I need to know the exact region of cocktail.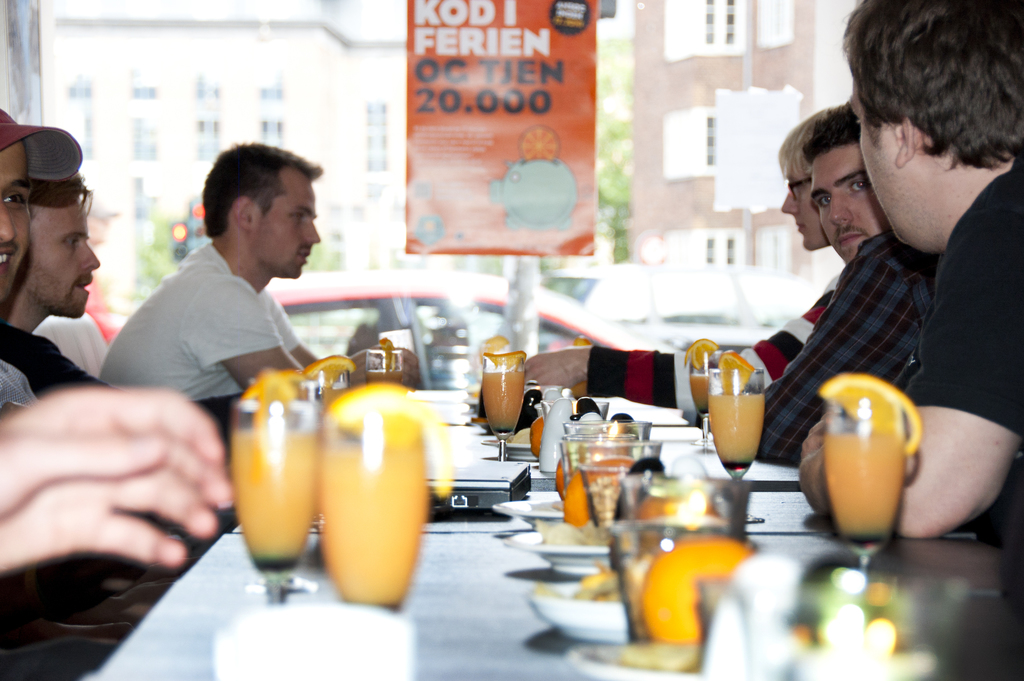
Region: rect(580, 520, 943, 680).
